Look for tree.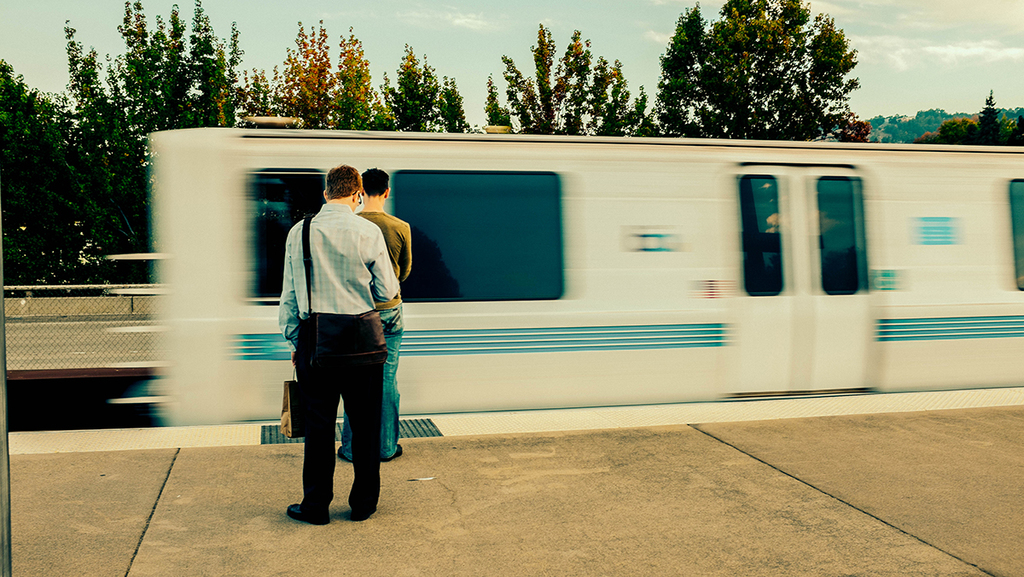
Found: 0 57 105 274.
